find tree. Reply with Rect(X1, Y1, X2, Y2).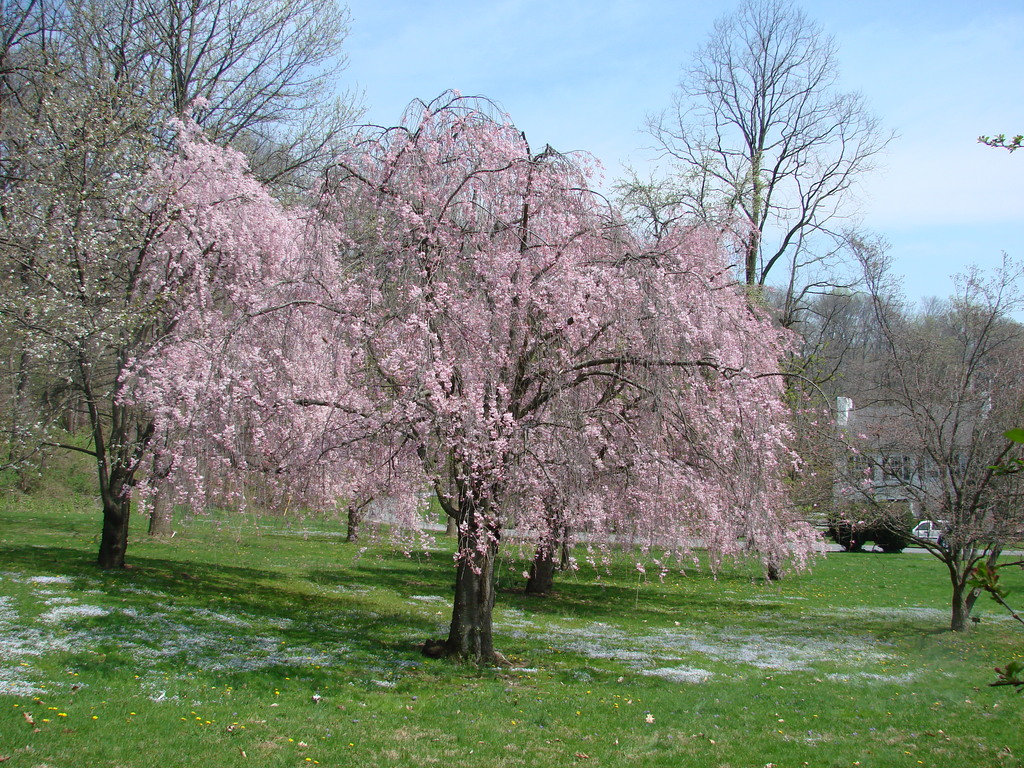
Rect(0, 1, 353, 572).
